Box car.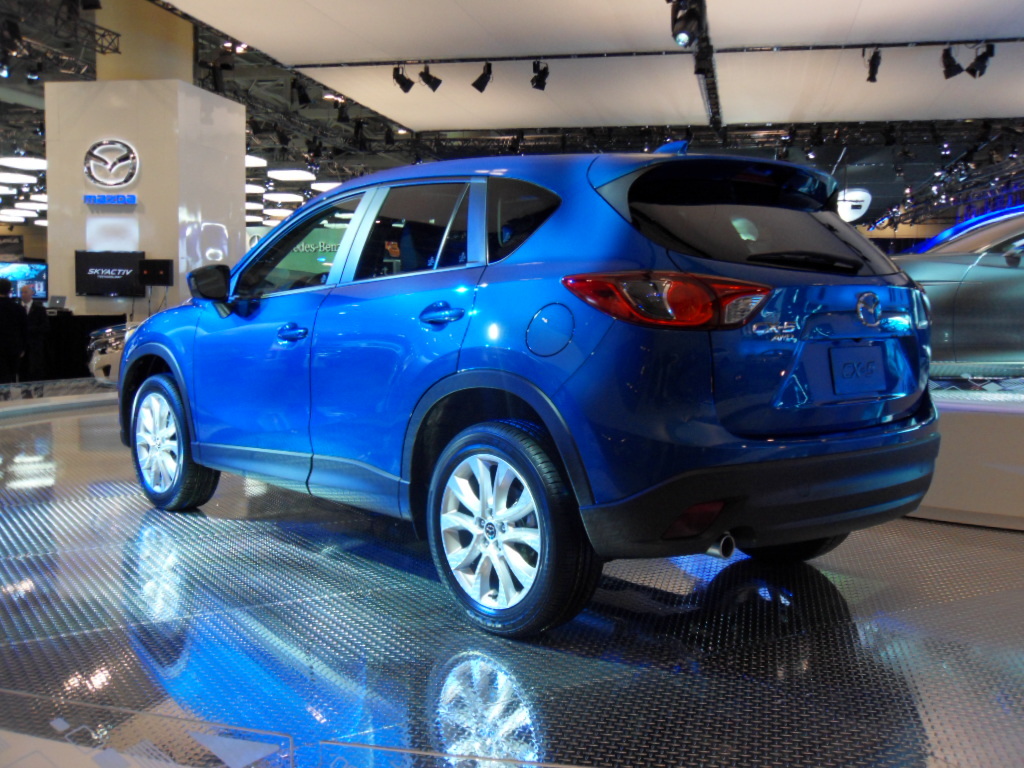
locate(90, 330, 138, 389).
